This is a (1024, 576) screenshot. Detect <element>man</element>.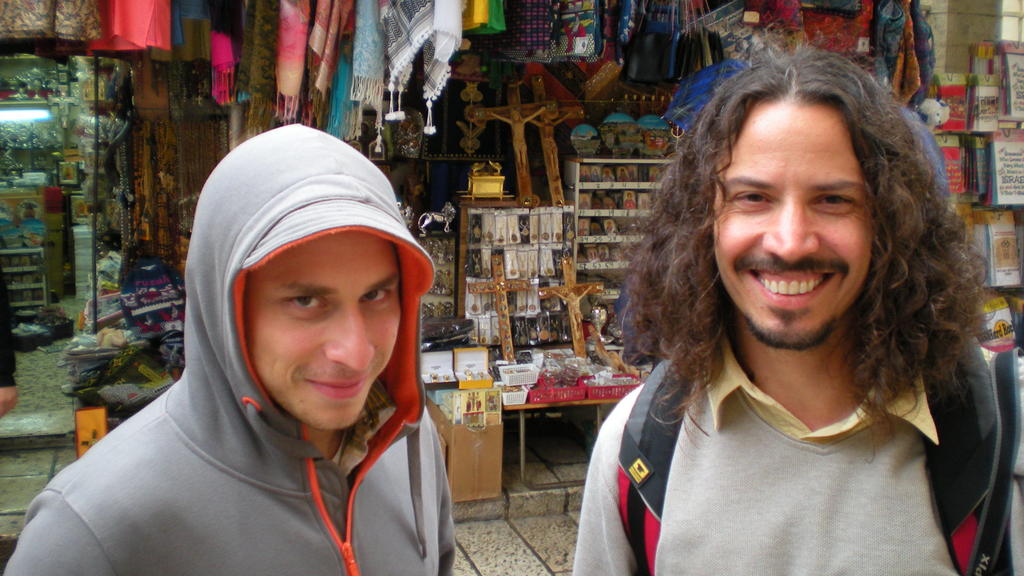
rect(554, 68, 995, 564).
